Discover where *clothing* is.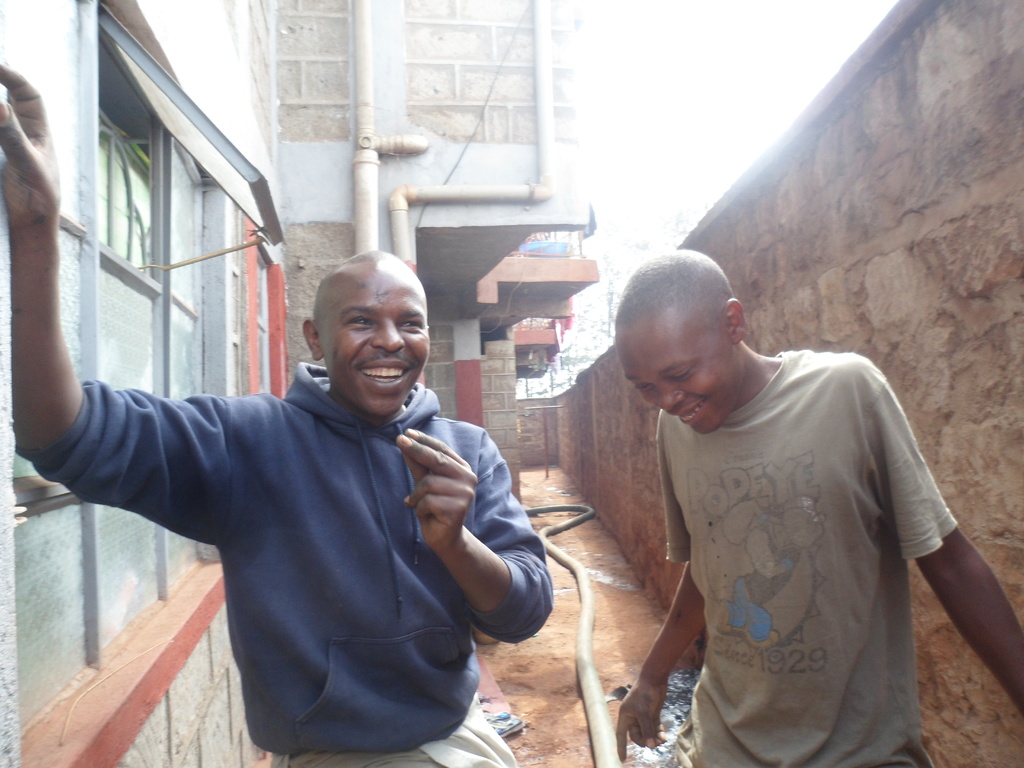
Discovered at bbox(669, 360, 963, 762).
